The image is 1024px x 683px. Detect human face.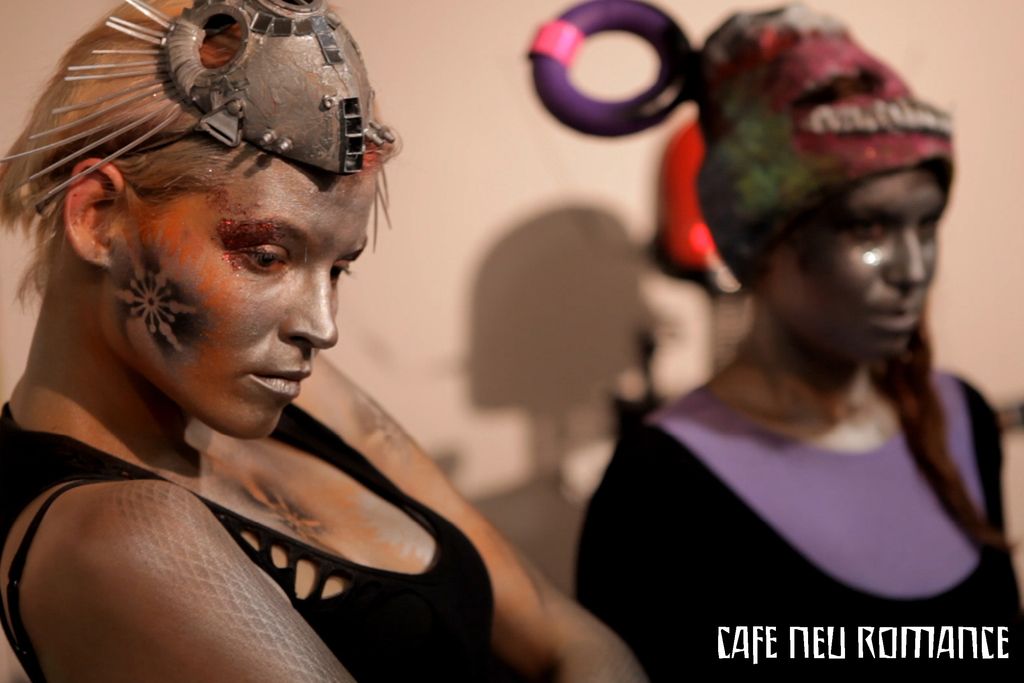
Detection: crop(760, 155, 944, 358).
